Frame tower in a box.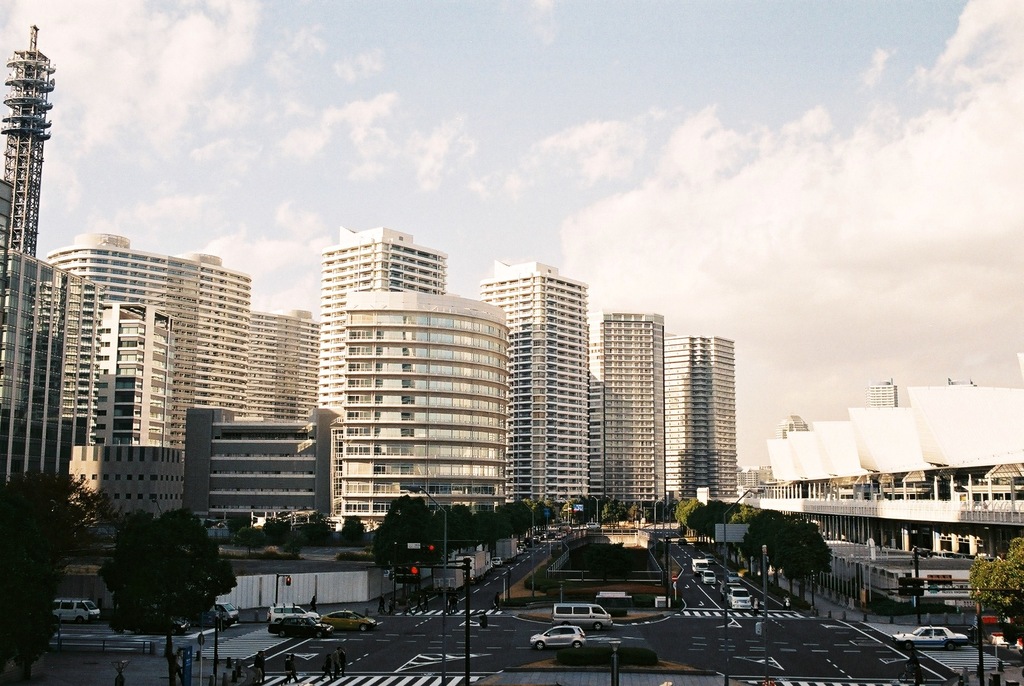
240,316,324,423.
